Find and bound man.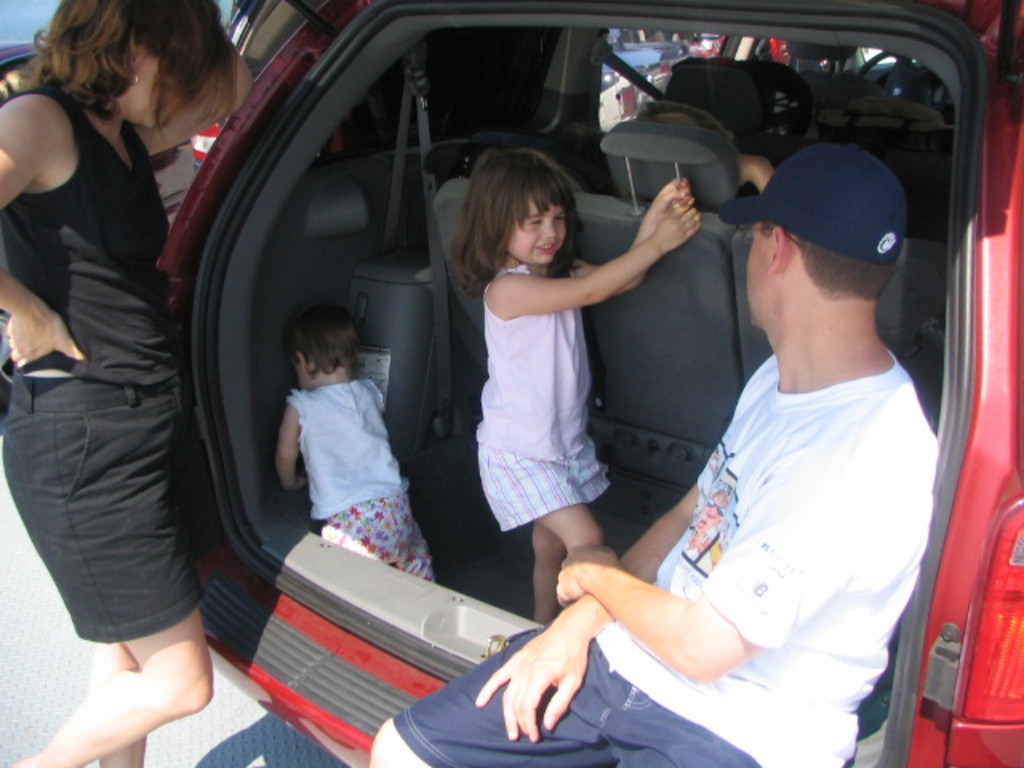
Bound: 366 142 939 766.
